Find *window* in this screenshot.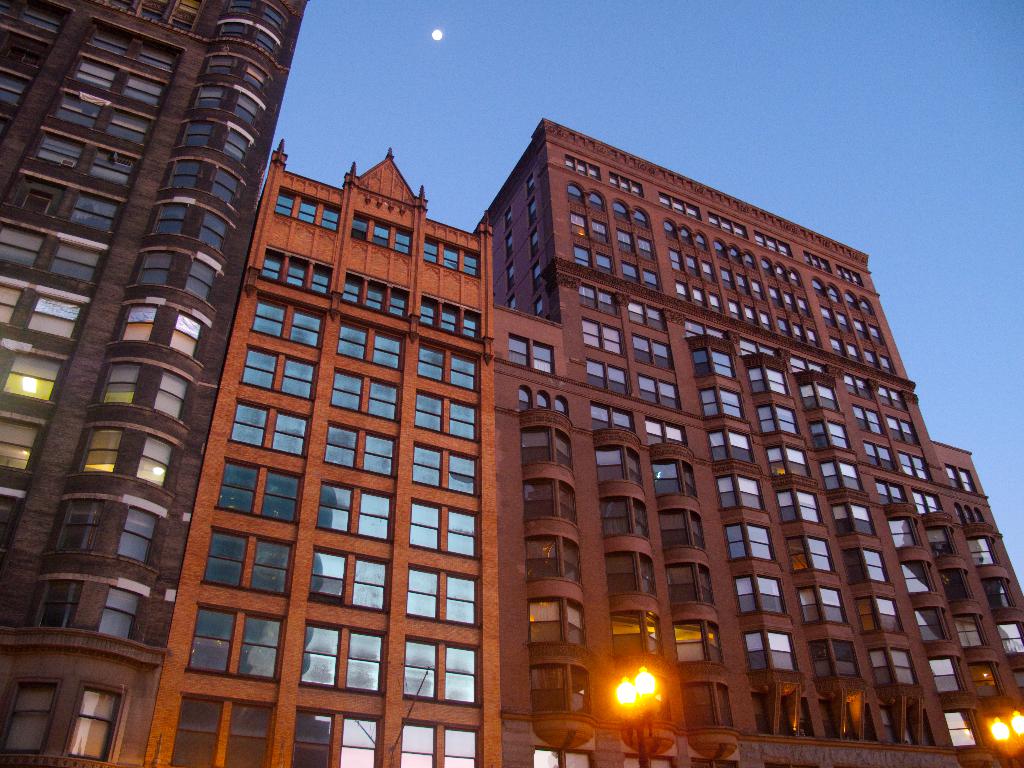
The bounding box for *window* is 726, 298, 775, 331.
